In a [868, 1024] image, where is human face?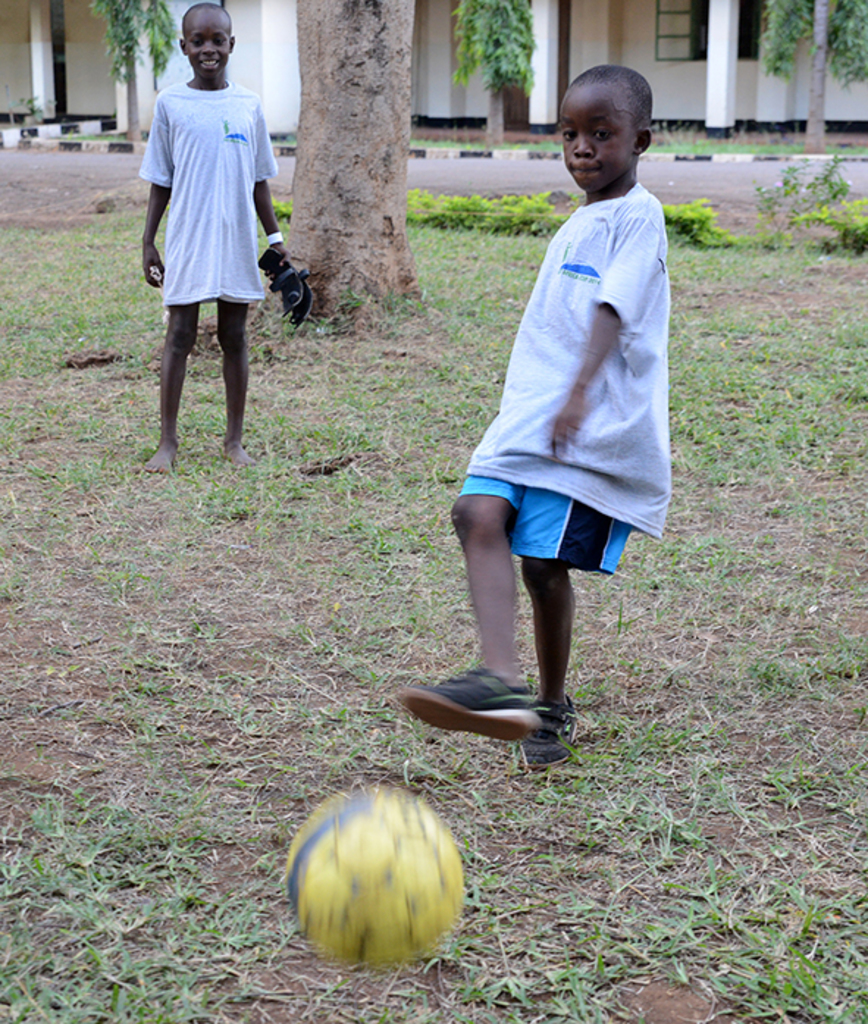
555,88,632,192.
